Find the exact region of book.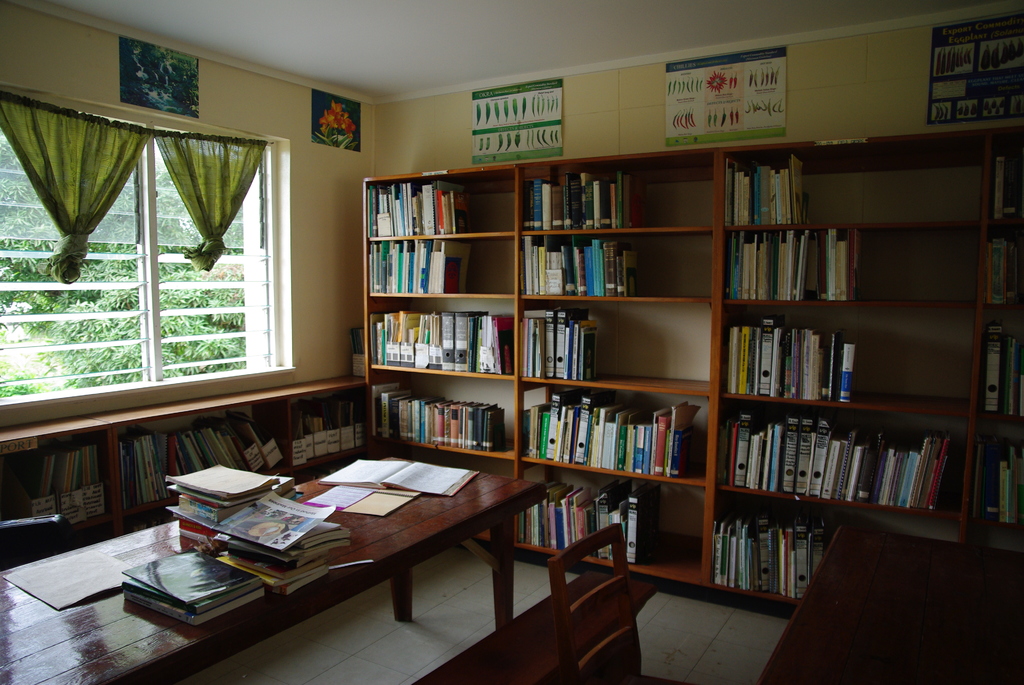
Exact region: <bbox>668, 397, 702, 476</bbox>.
